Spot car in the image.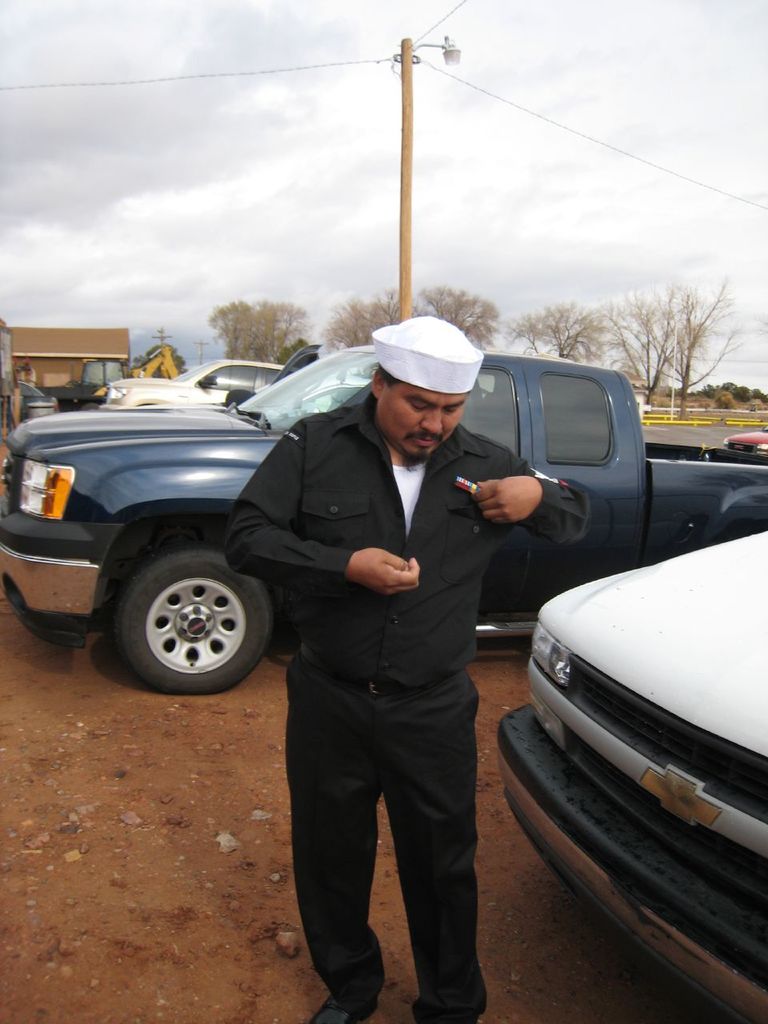
car found at locate(516, 540, 754, 854).
